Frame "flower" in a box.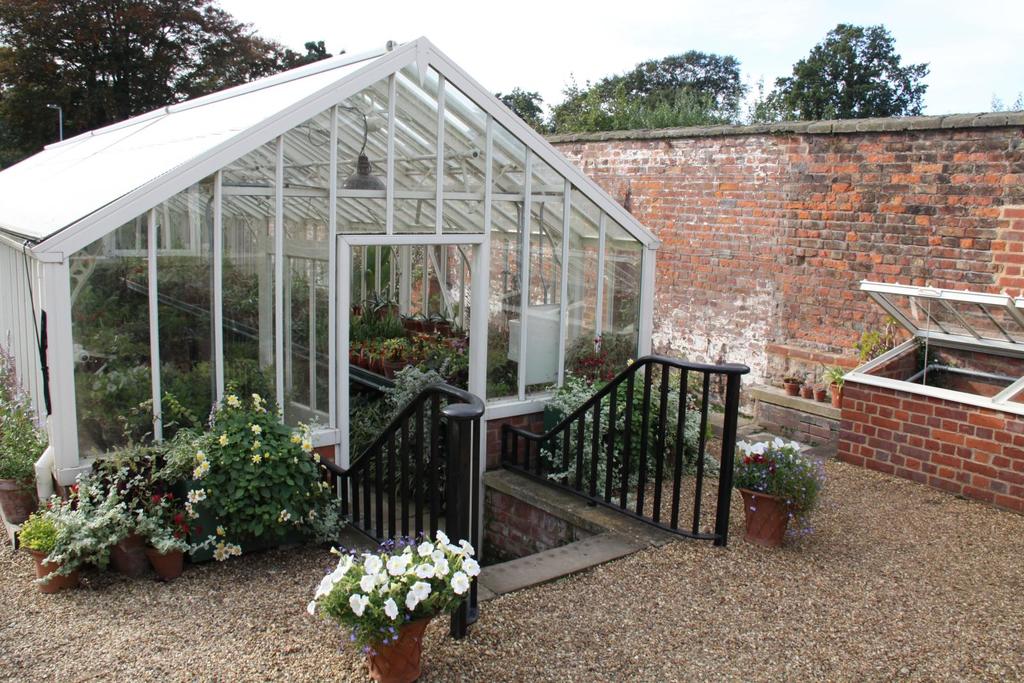
230/392/239/410.
